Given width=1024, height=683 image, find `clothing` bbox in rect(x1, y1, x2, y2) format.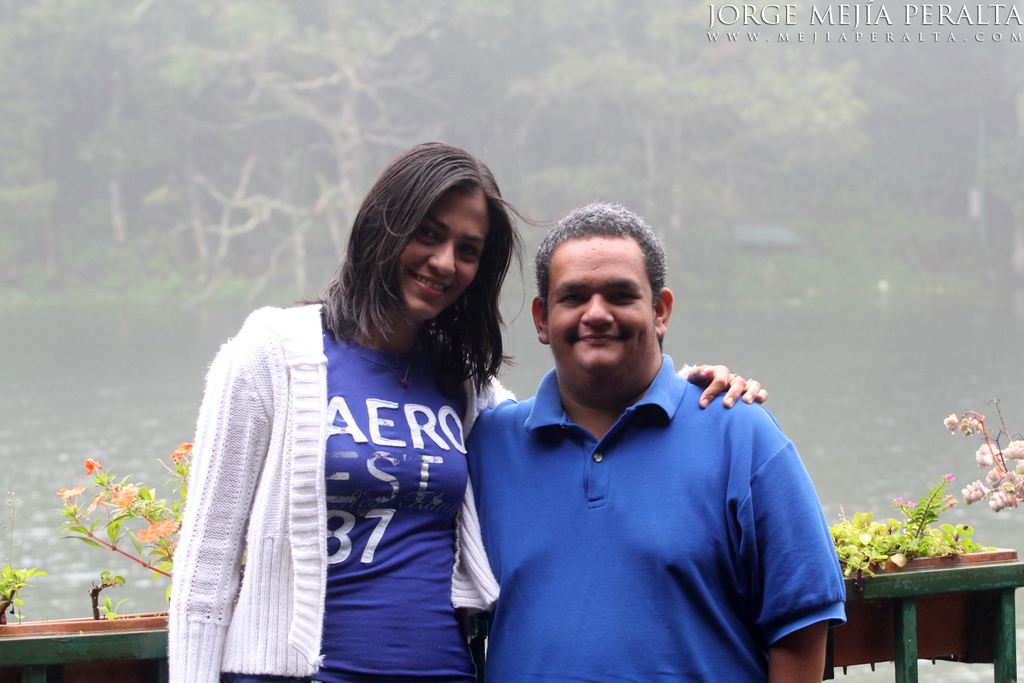
rect(466, 385, 837, 682).
